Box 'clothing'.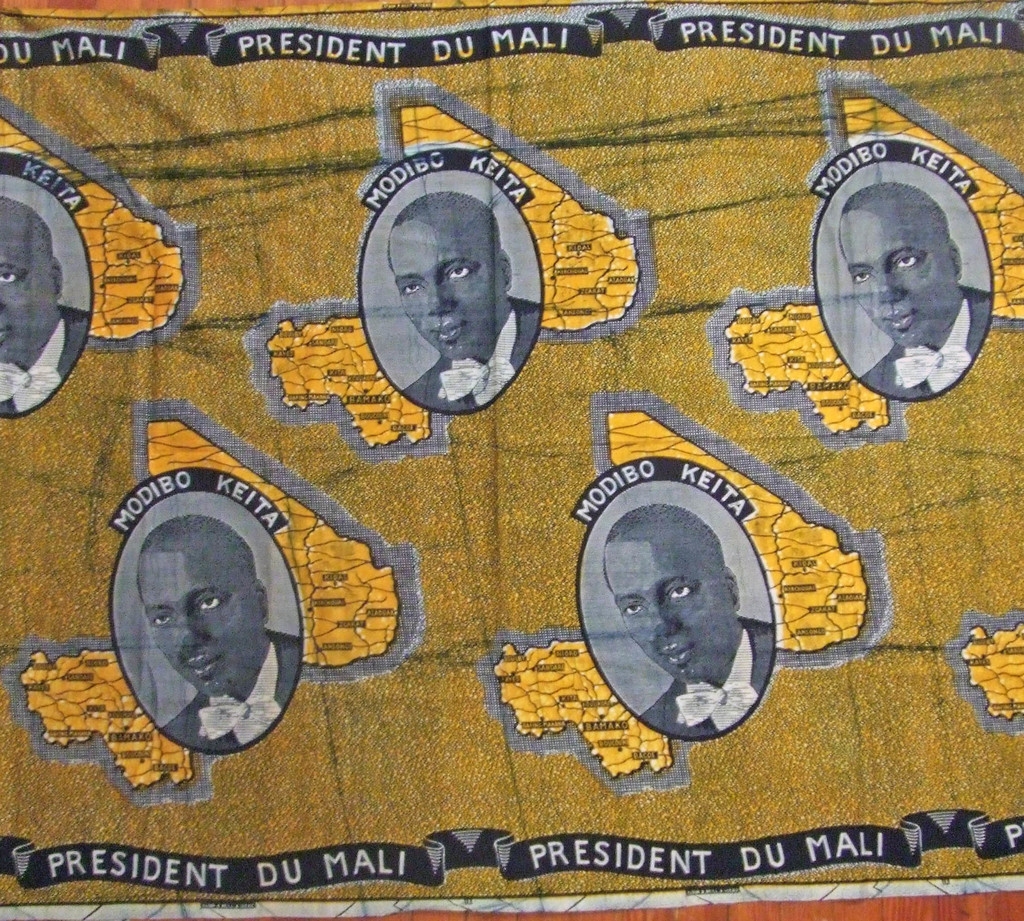
<bbox>164, 628, 307, 746</bbox>.
